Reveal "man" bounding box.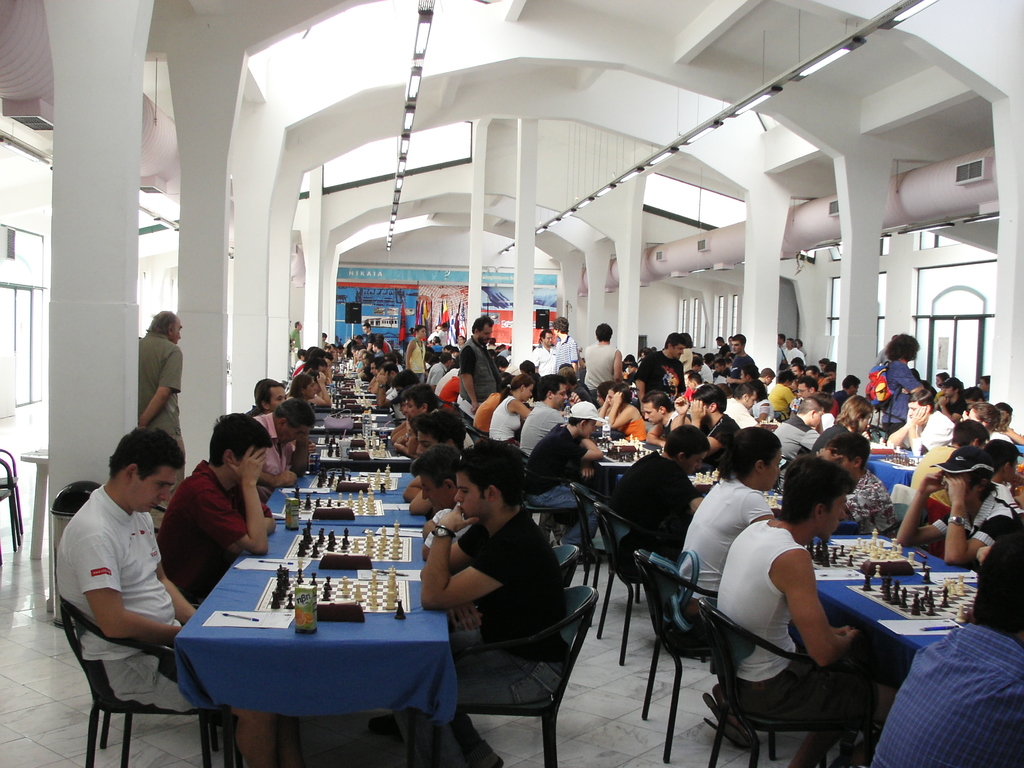
Revealed: [x1=680, y1=454, x2=911, y2=767].
